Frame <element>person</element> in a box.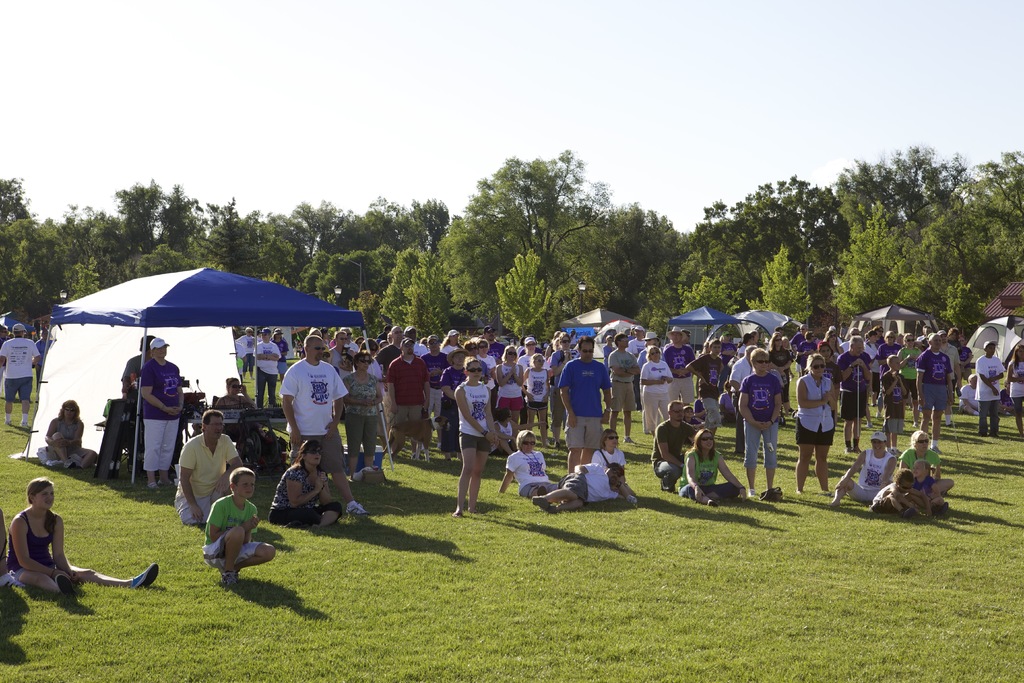
bbox=(0, 324, 21, 384).
